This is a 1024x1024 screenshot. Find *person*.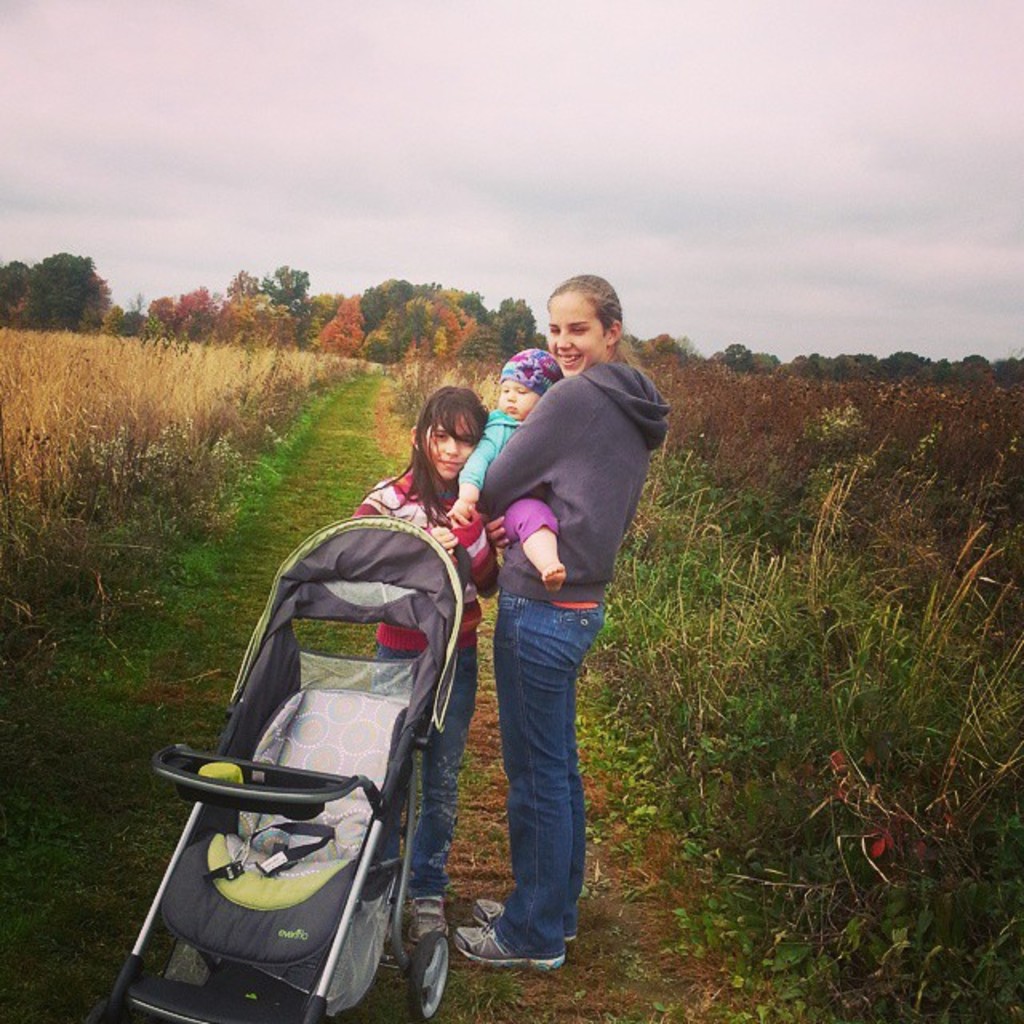
Bounding box: x1=446, y1=274, x2=651, y2=966.
